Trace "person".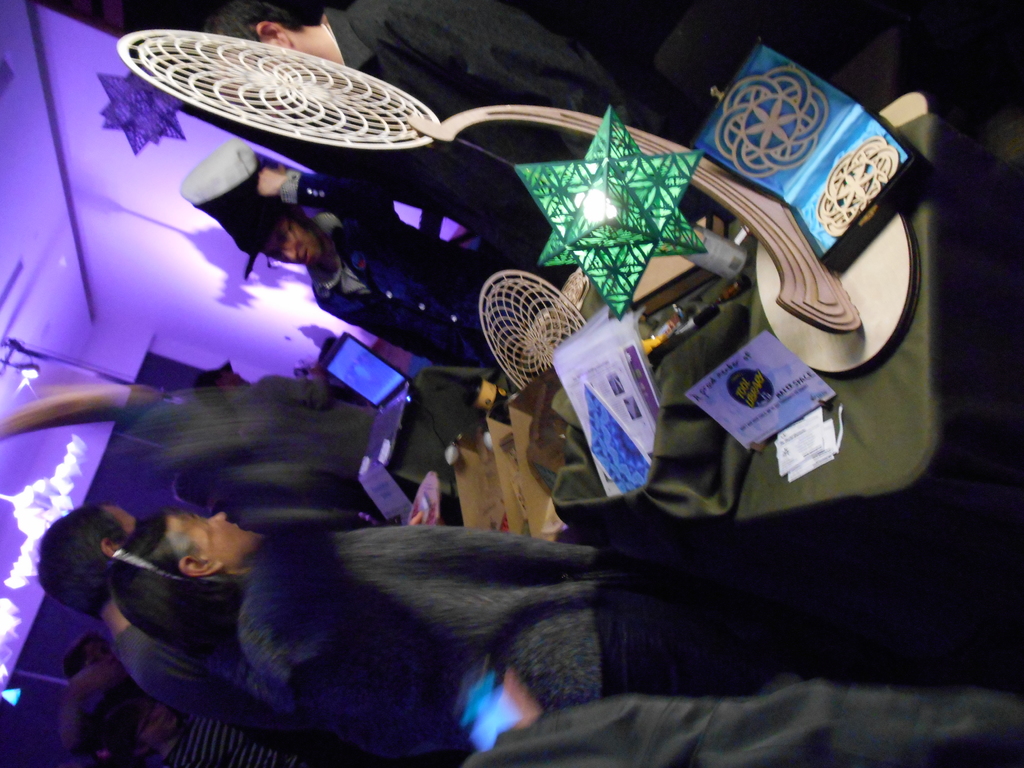
Traced to detection(103, 519, 614, 767).
